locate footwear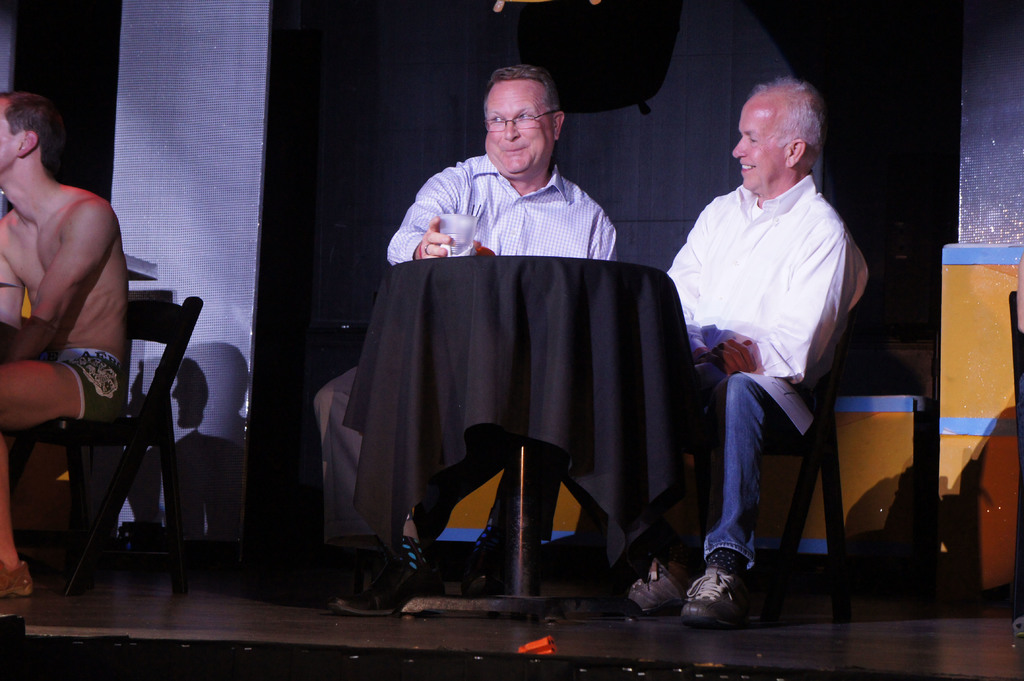
[468, 566, 509, 595]
